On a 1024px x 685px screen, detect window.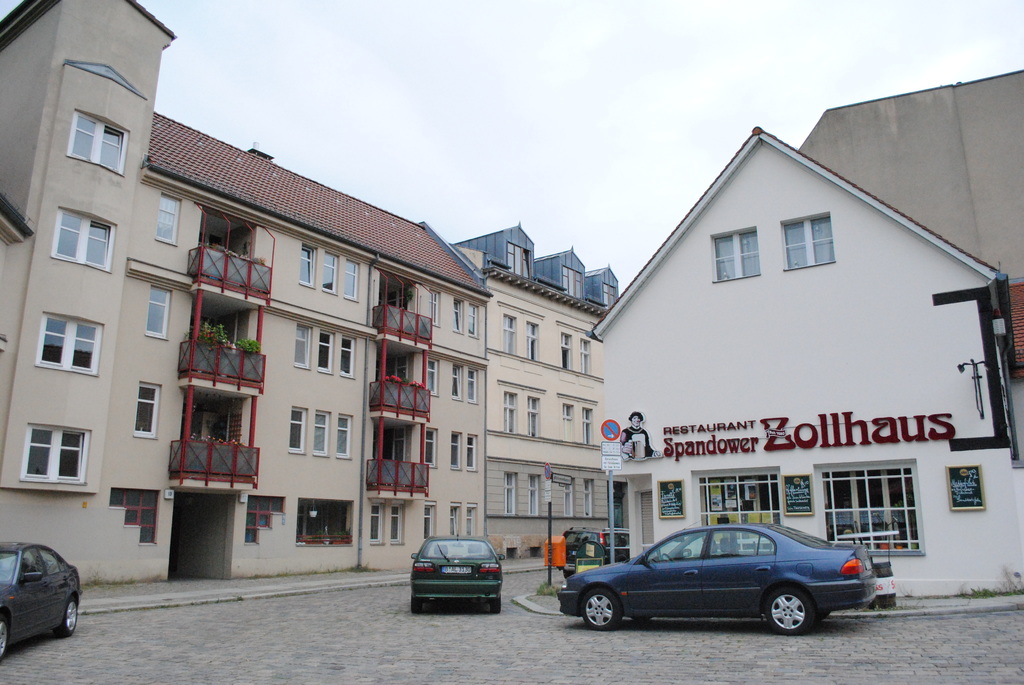
bbox(602, 284, 617, 311).
